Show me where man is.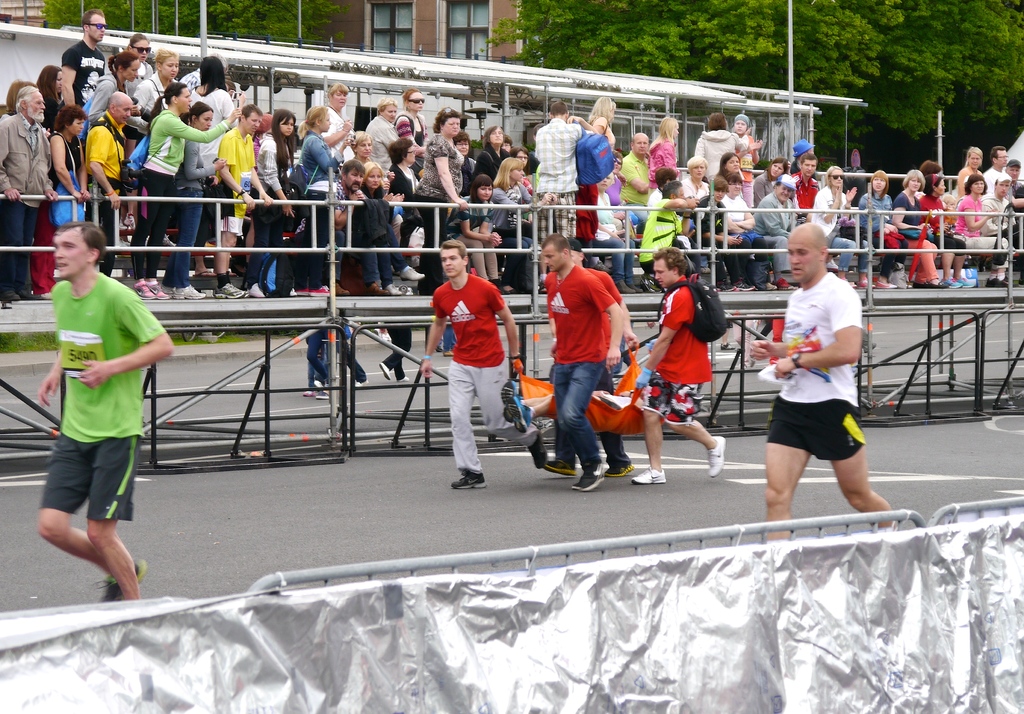
man is at x1=1007 y1=159 x2=1023 y2=207.
